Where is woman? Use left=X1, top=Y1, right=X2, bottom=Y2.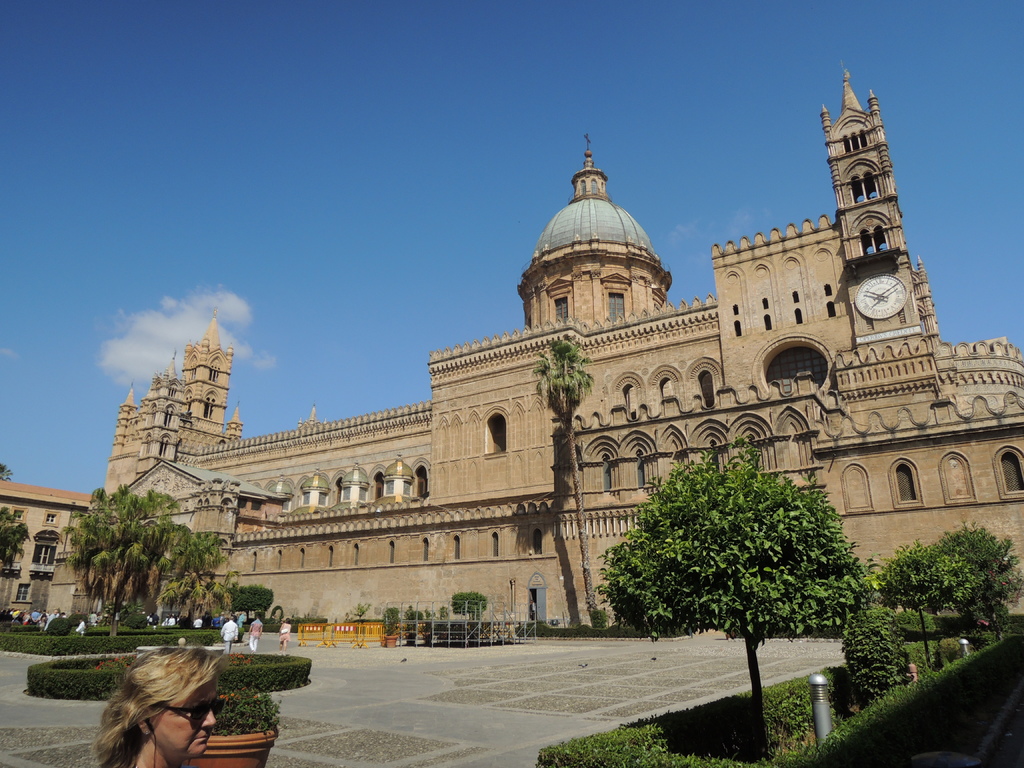
left=83, top=620, right=262, bottom=762.
